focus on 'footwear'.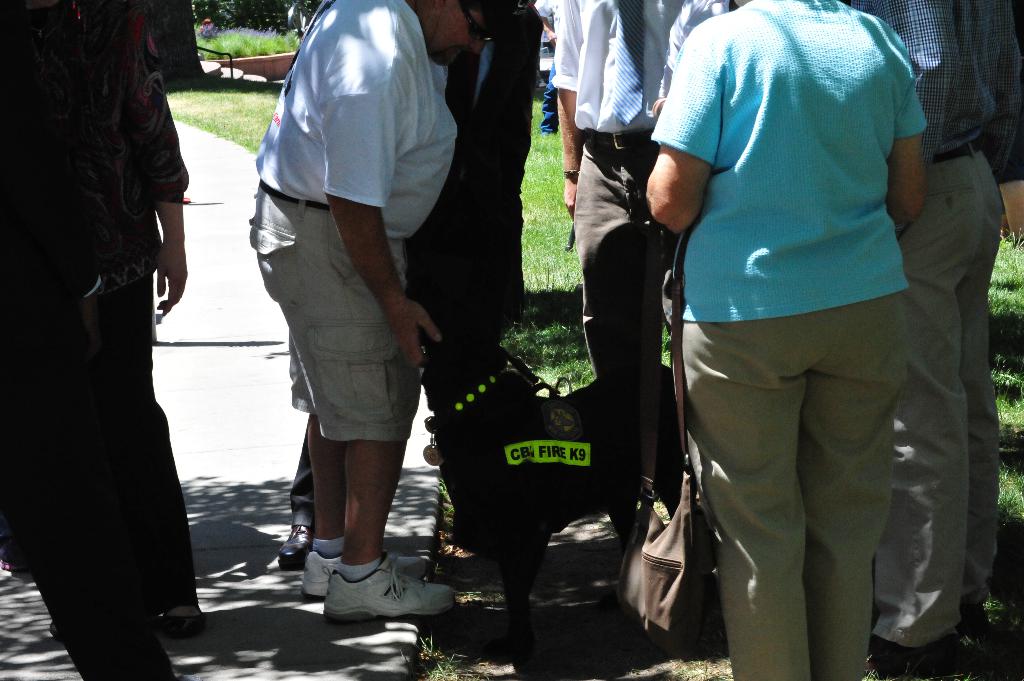
Focused at (162,598,205,637).
